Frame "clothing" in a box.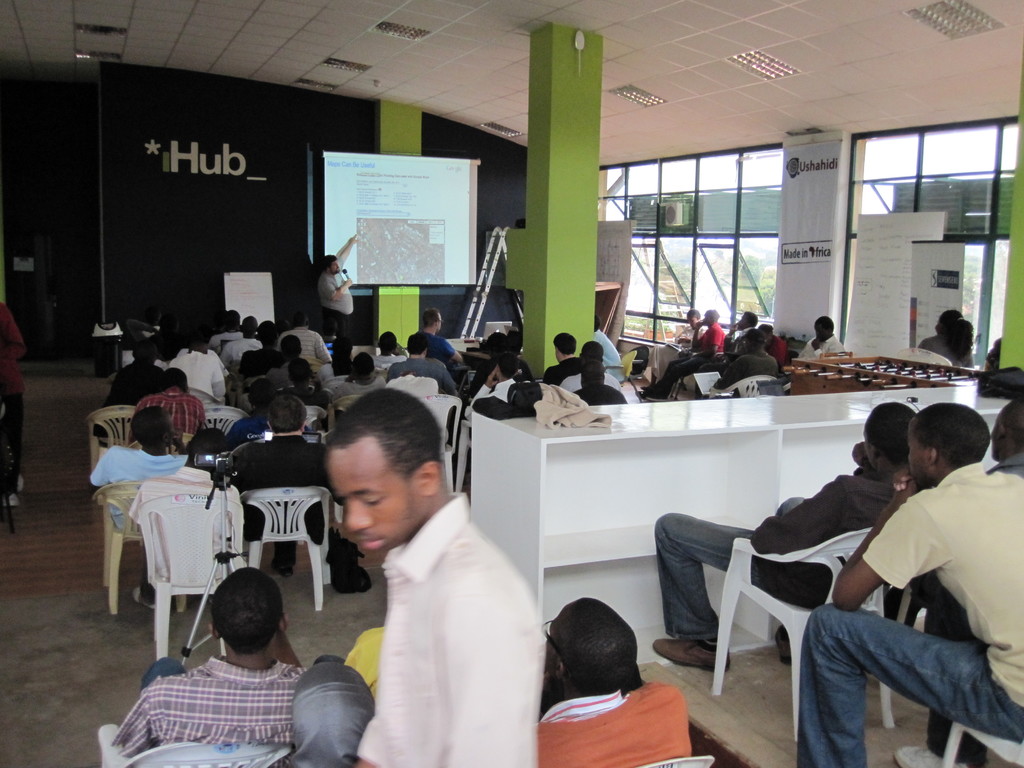
rect(347, 481, 547, 767).
